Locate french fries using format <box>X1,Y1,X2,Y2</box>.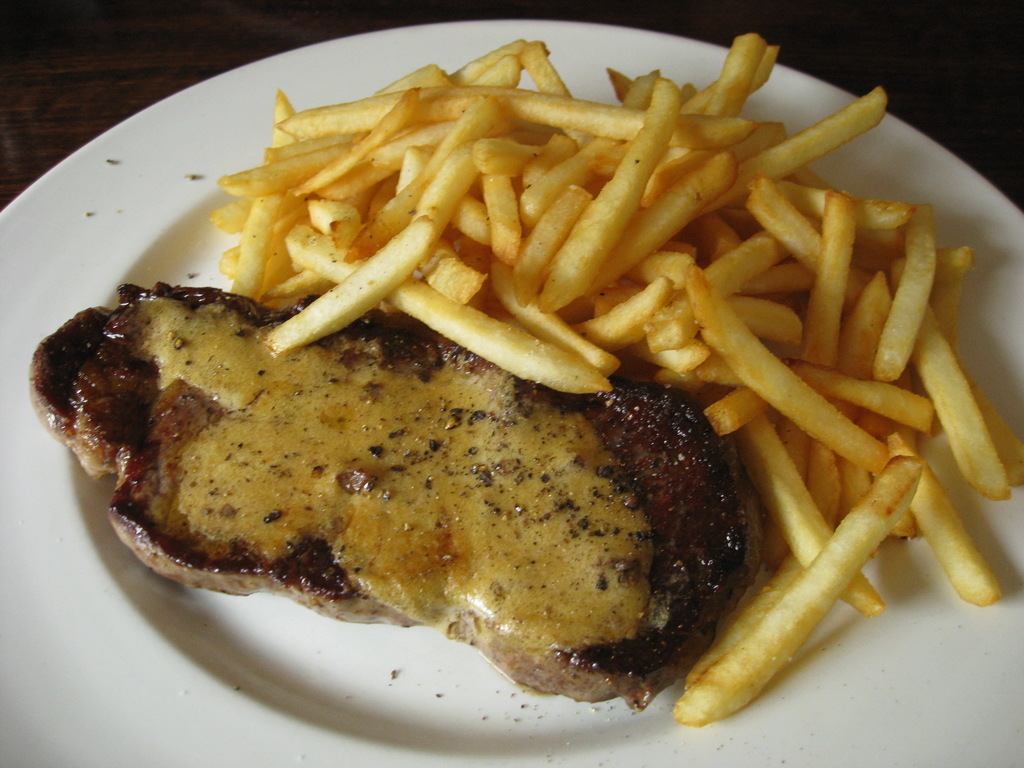
<box>874,425,1006,612</box>.
